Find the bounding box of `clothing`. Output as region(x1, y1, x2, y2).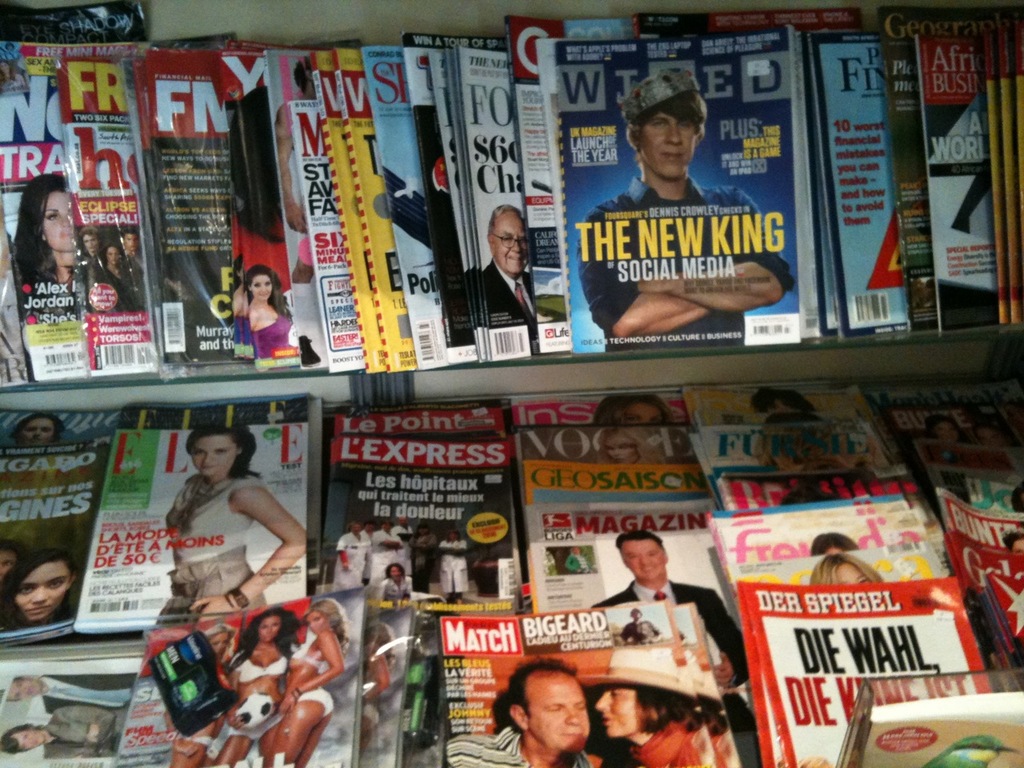
region(435, 538, 470, 591).
